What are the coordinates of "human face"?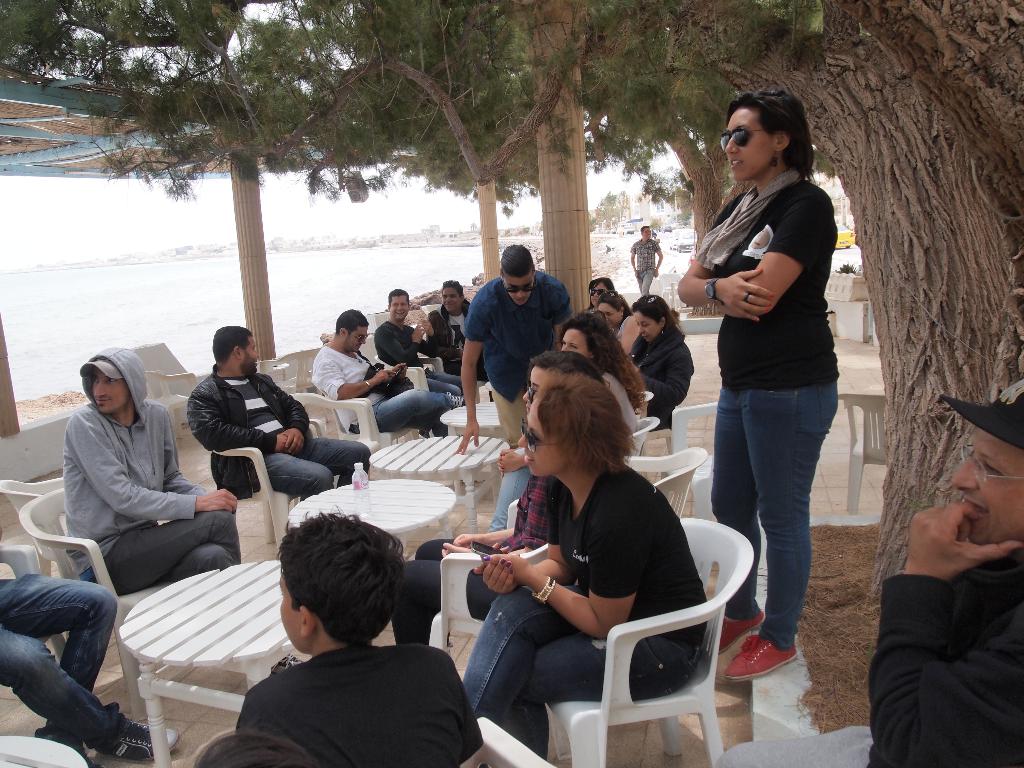
[left=952, top=424, right=1023, bottom=541].
